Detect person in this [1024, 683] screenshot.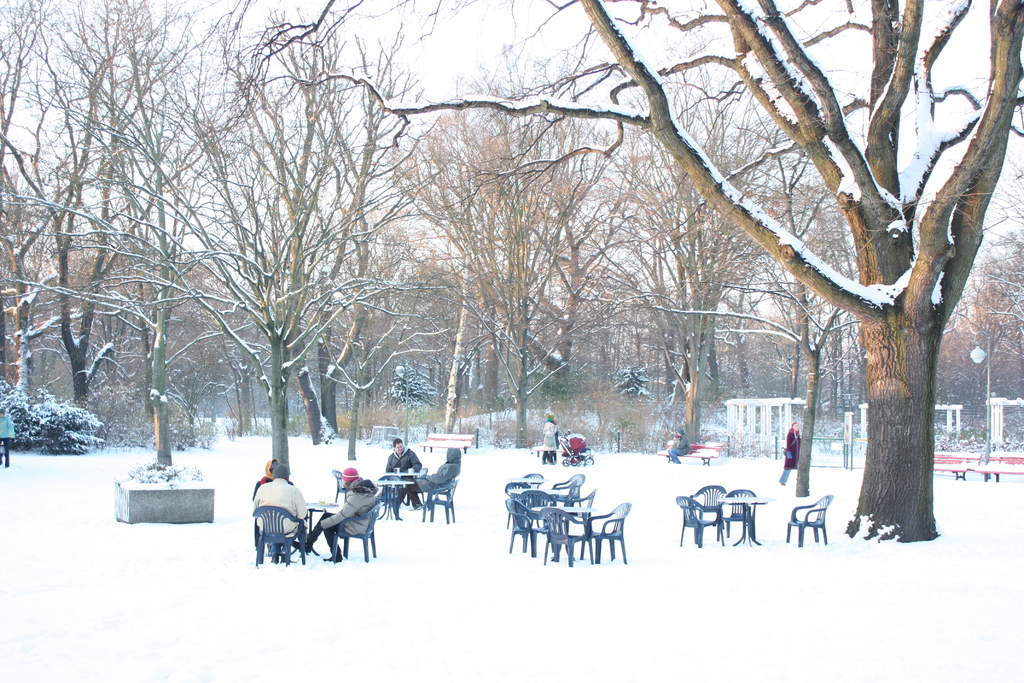
Detection: (668, 431, 691, 465).
